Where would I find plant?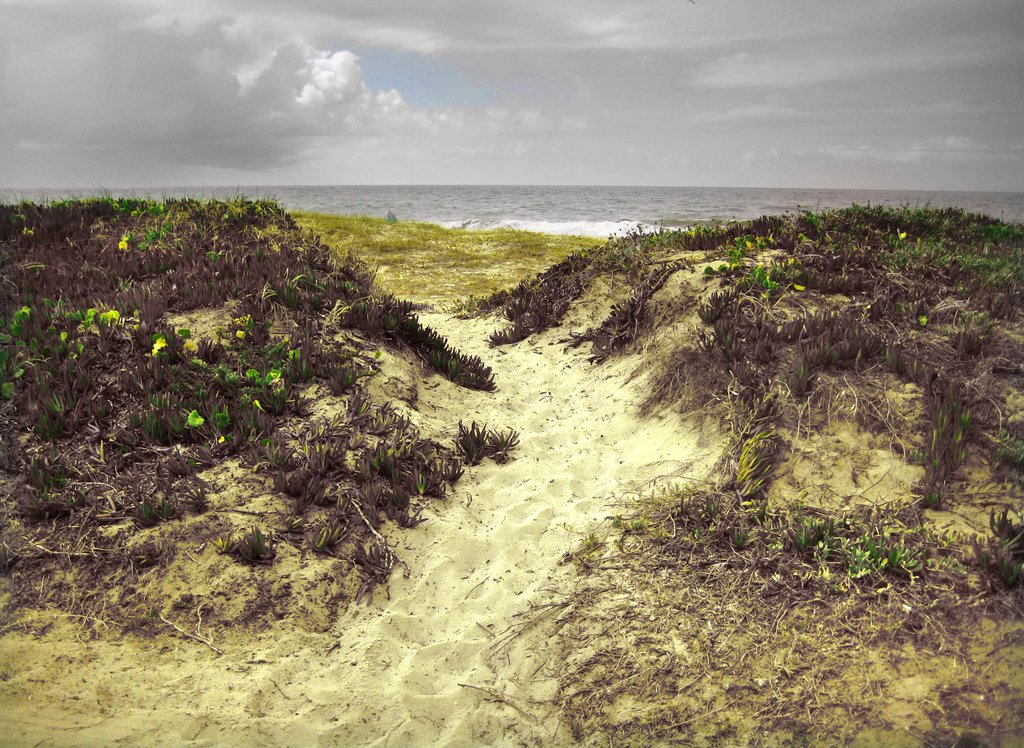
At (left=21, top=451, right=125, bottom=529).
